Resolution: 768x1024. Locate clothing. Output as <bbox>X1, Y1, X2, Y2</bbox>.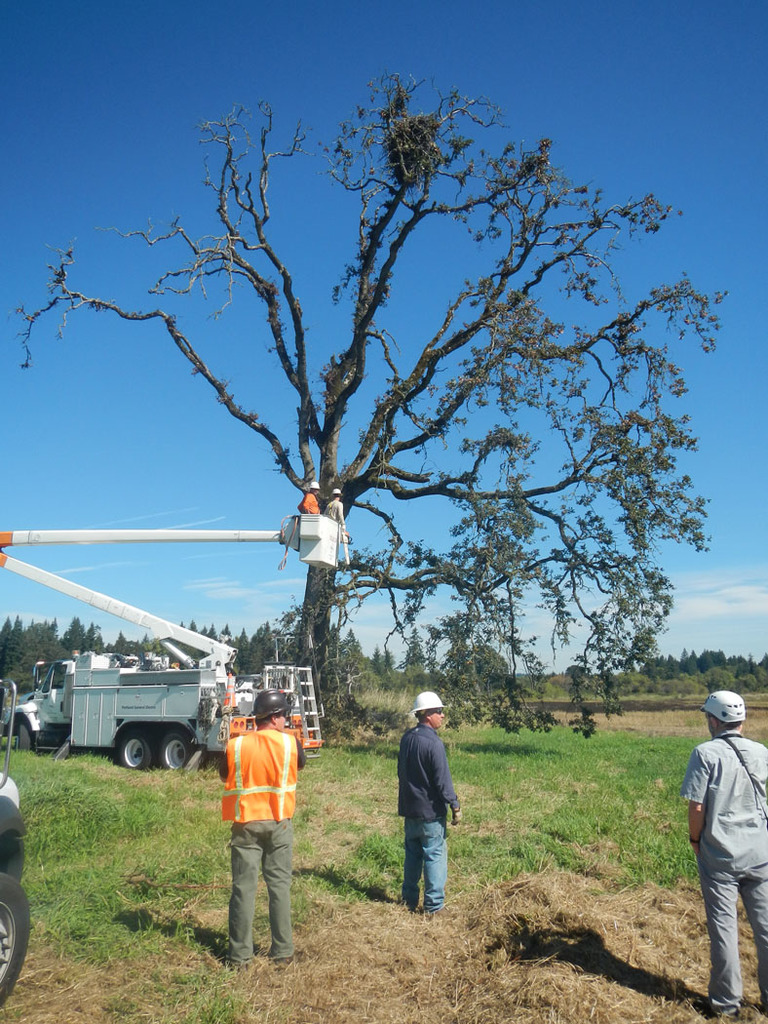
<bbox>399, 718, 458, 911</bbox>.
